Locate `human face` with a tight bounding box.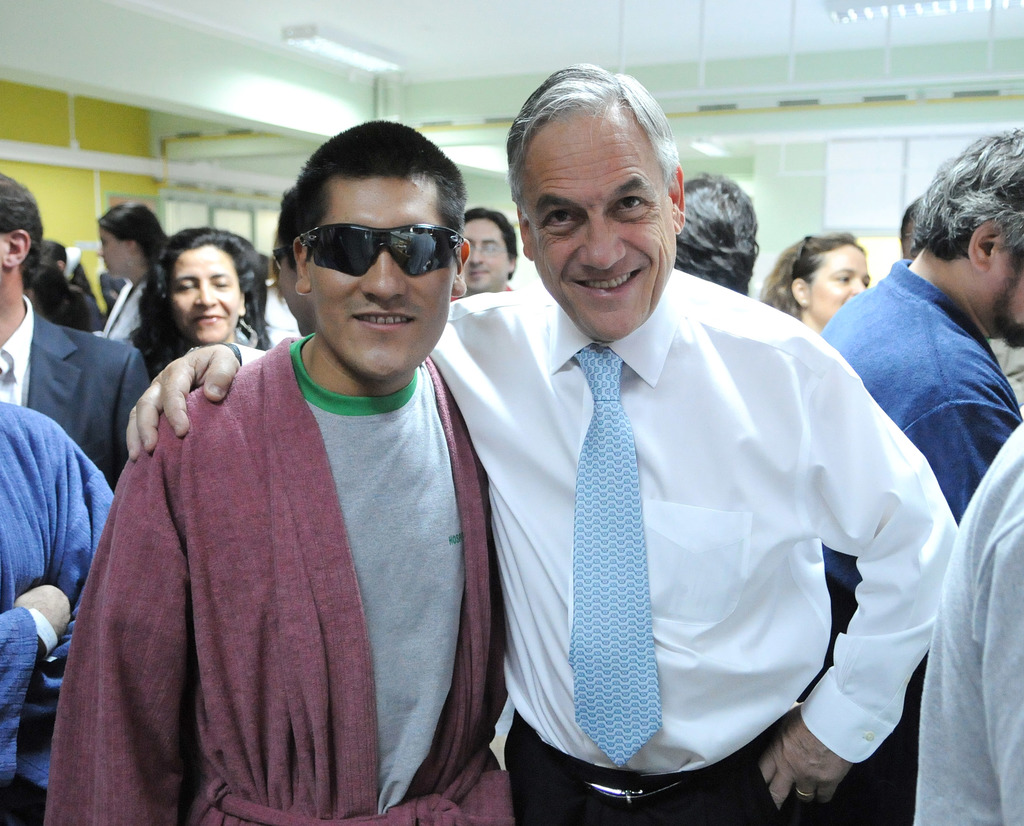
left=811, top=243, right=869, bottom=324.
